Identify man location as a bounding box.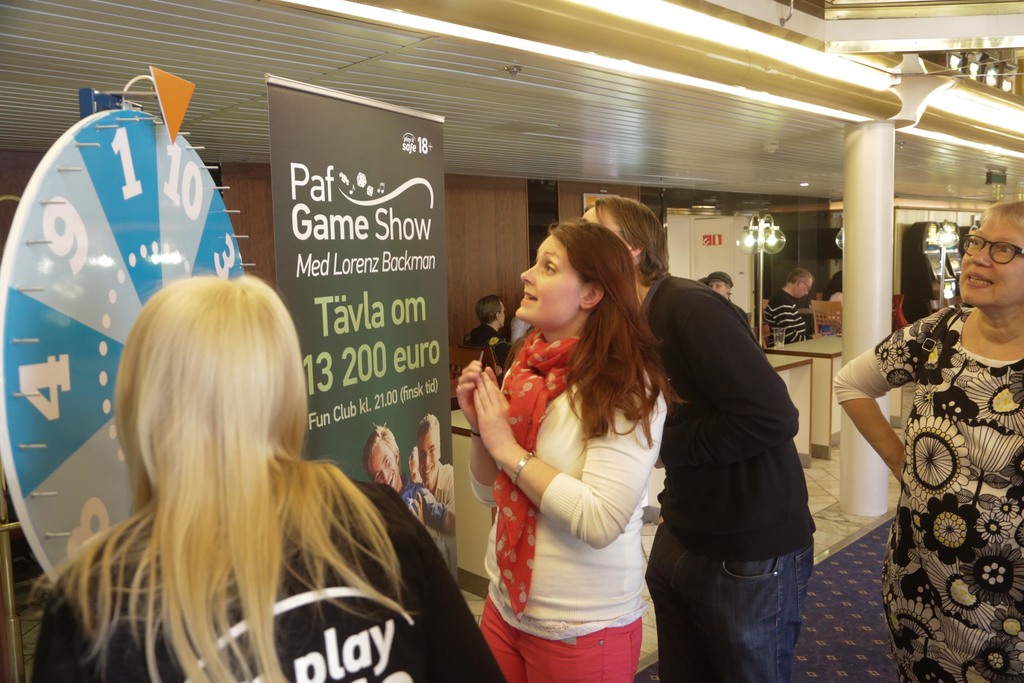
465, 294, 522, 401.
